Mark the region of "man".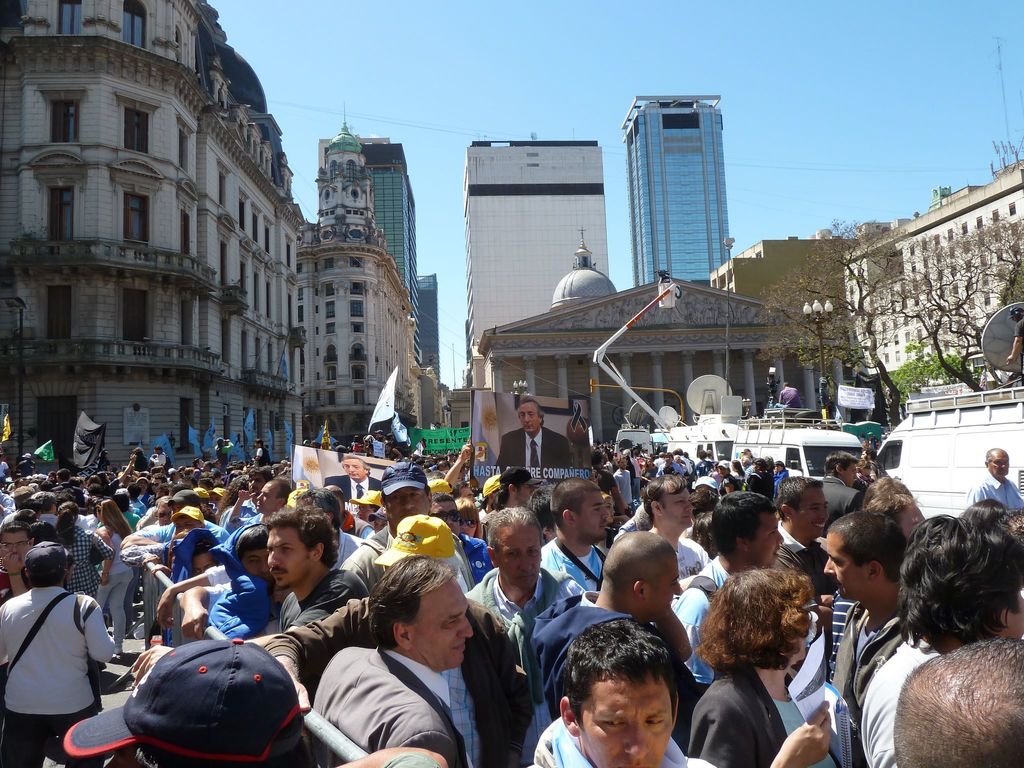
Region: l=15, t=449, r=38, b=467.
